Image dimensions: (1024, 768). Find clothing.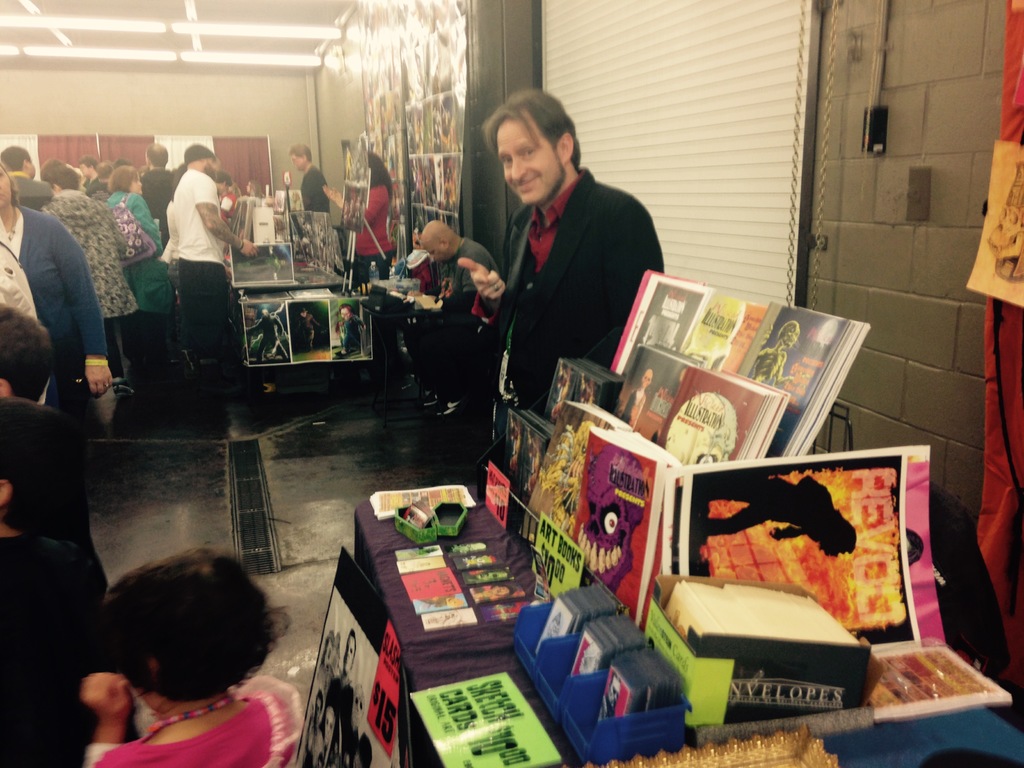
<box>36,183,136,370</box>.
